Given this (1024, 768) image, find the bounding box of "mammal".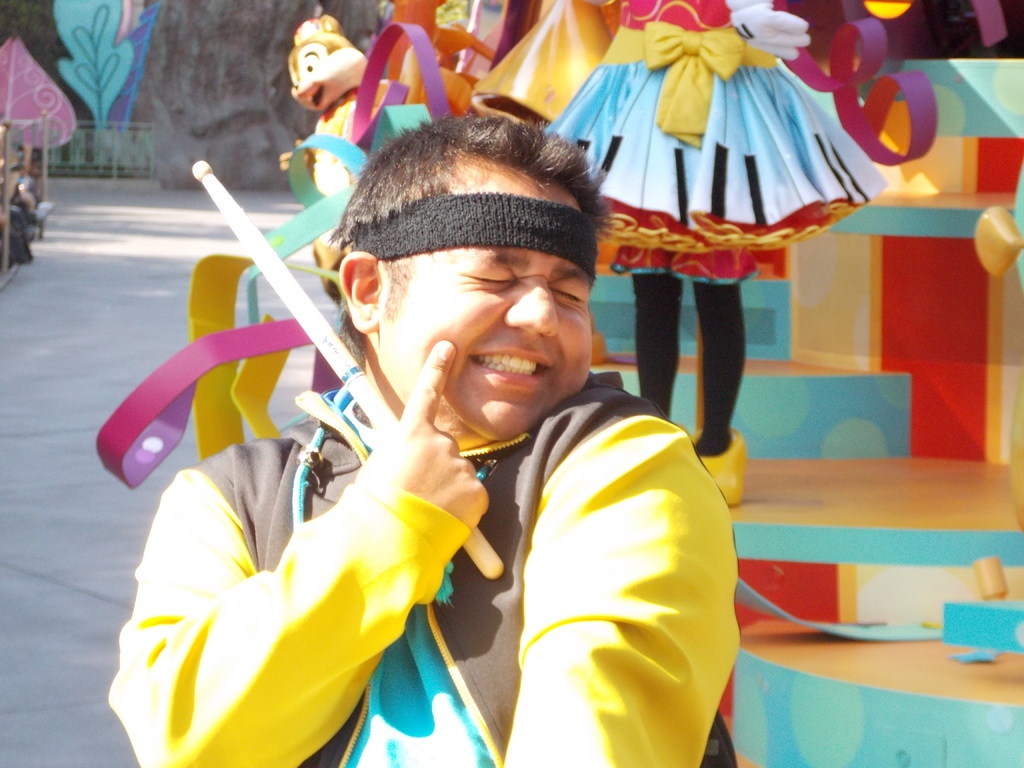
x1=113 y1=138 x2=707 y2=767.
